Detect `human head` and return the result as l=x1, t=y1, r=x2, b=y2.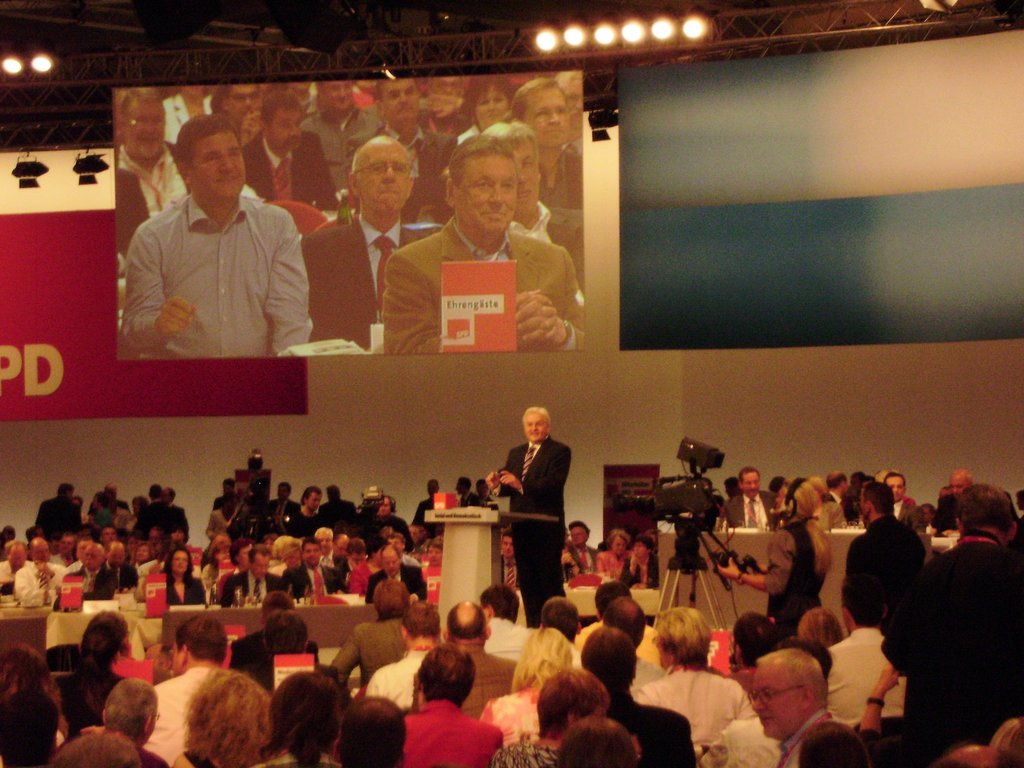
l=271, t=669, r=339, b=751.
